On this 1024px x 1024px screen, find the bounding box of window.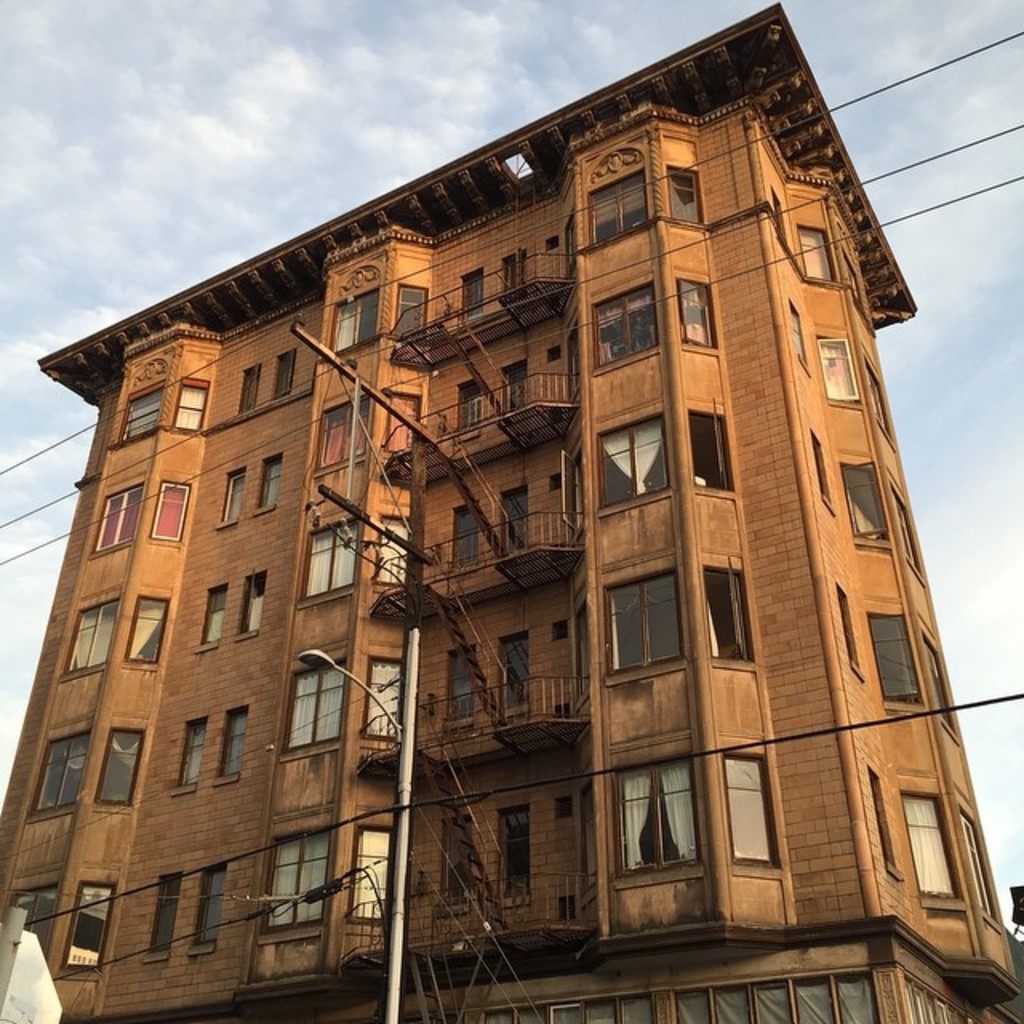
Bounding box: bbox(899, 485, 926, 574).
